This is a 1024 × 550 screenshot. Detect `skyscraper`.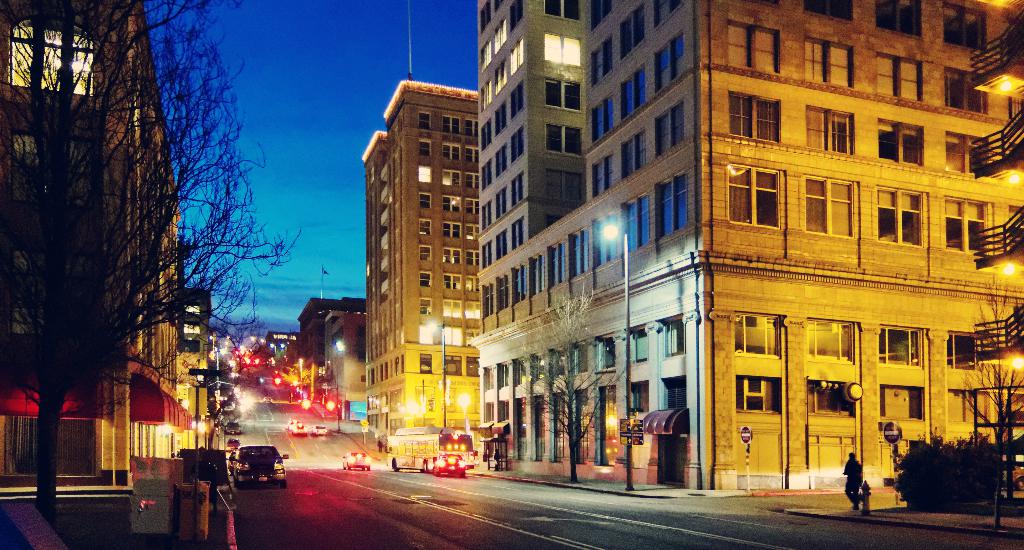
locate(360, 0, 479, 445).
